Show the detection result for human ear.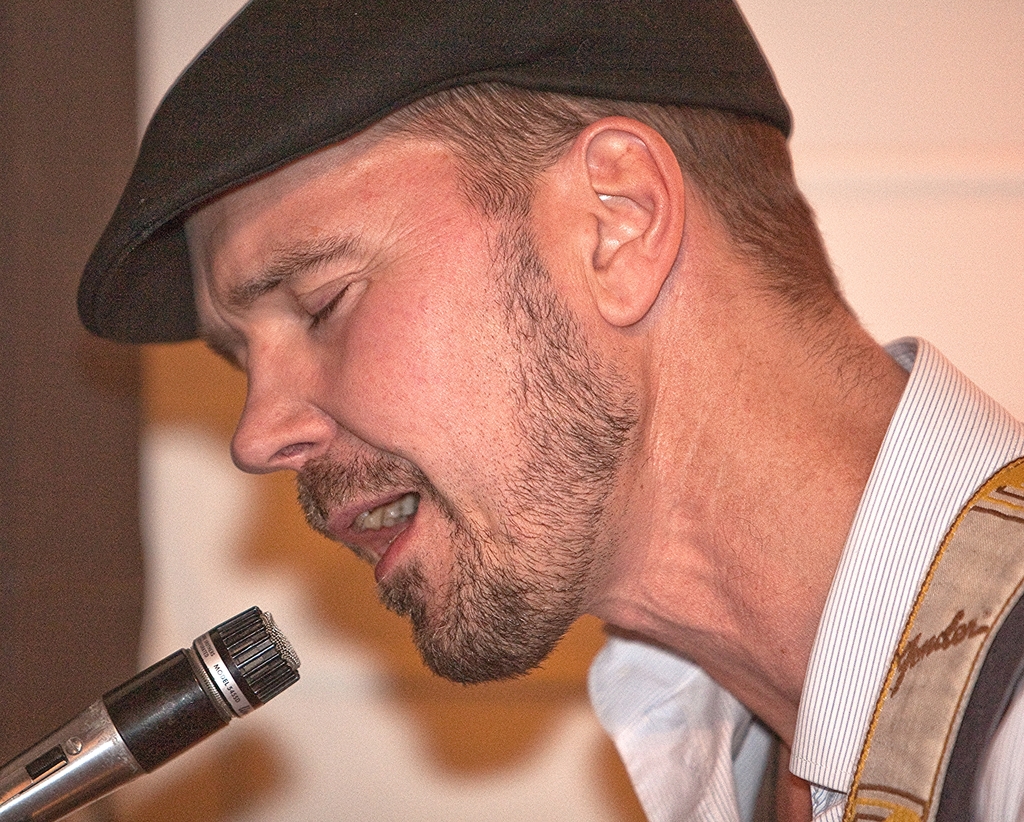
561,111,684,326.
